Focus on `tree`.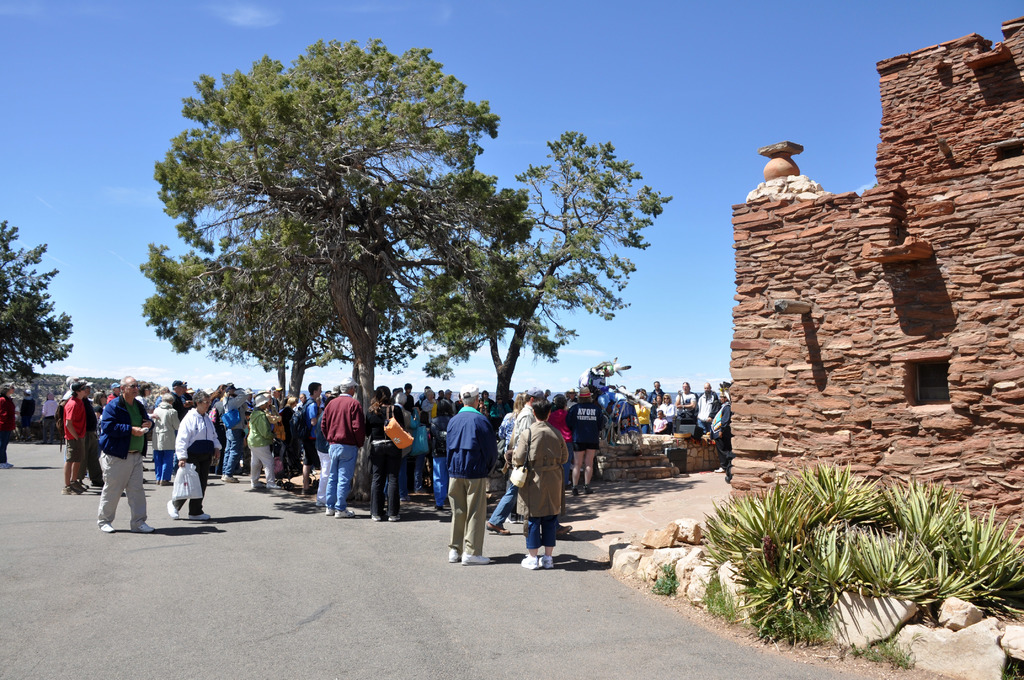
Focused at (364,166,535,444).
